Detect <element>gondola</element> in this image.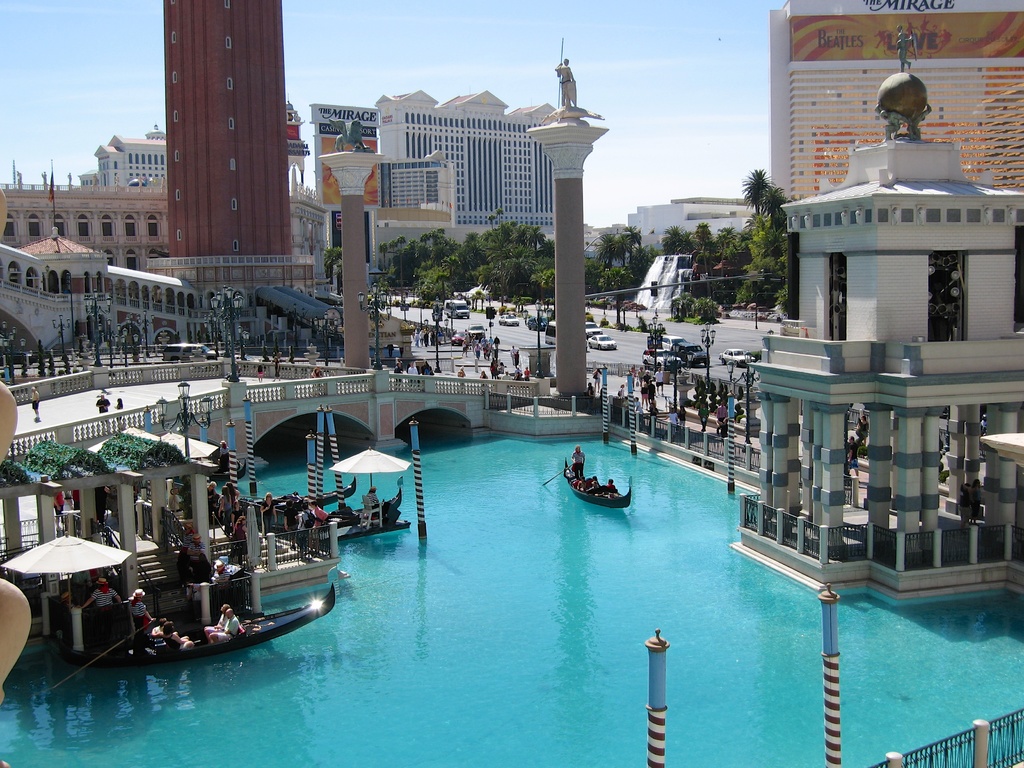
Detection: pyautogui.locateOnScreen(326, 477, 404, 524).
